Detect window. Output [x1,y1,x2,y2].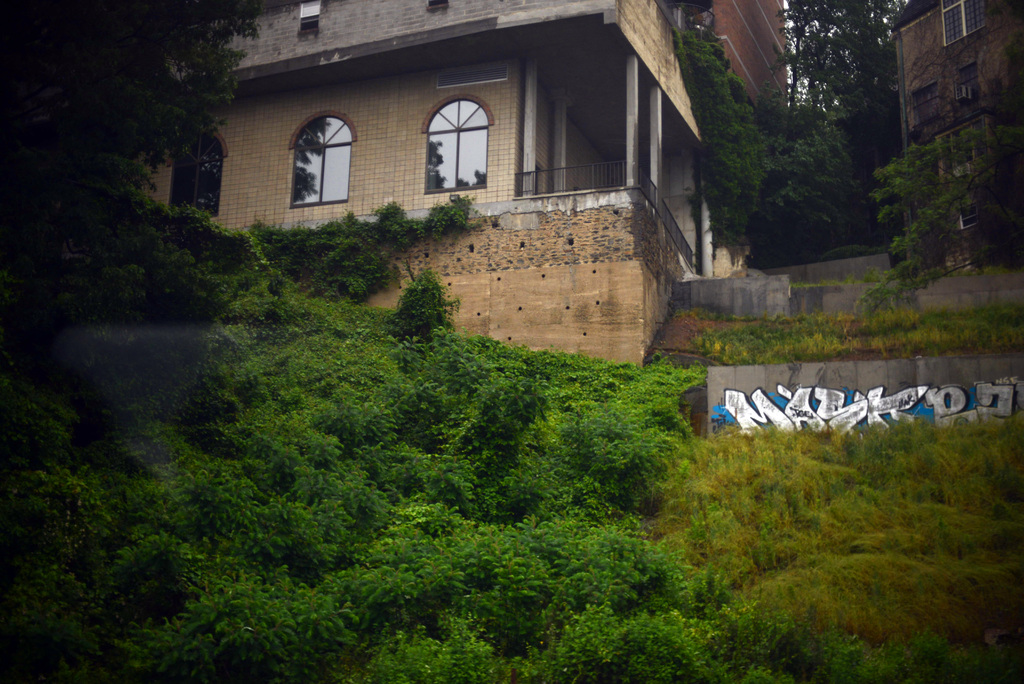
[956,60,982,104].
